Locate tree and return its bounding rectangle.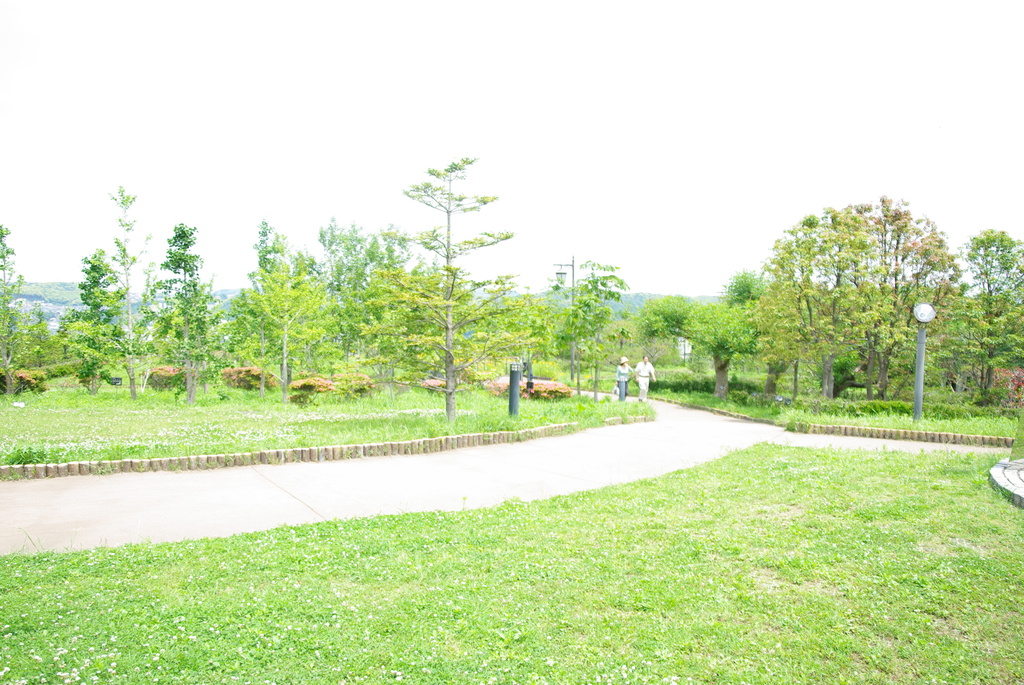
(385, 130, 506, 420).
